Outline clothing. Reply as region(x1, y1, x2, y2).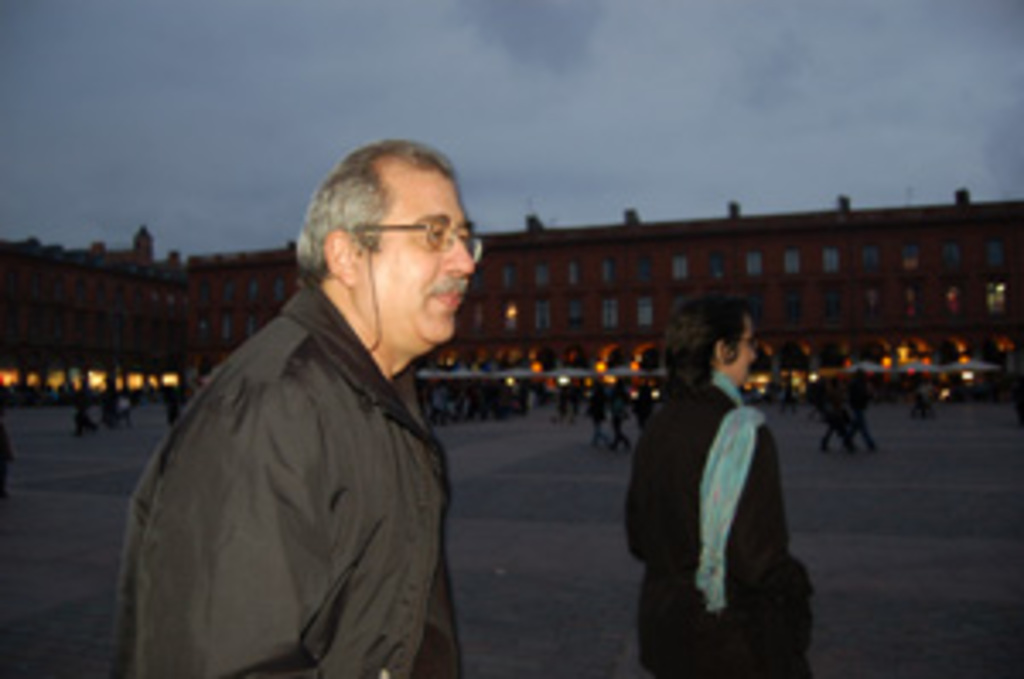
region(618, 386, 826, 676).
